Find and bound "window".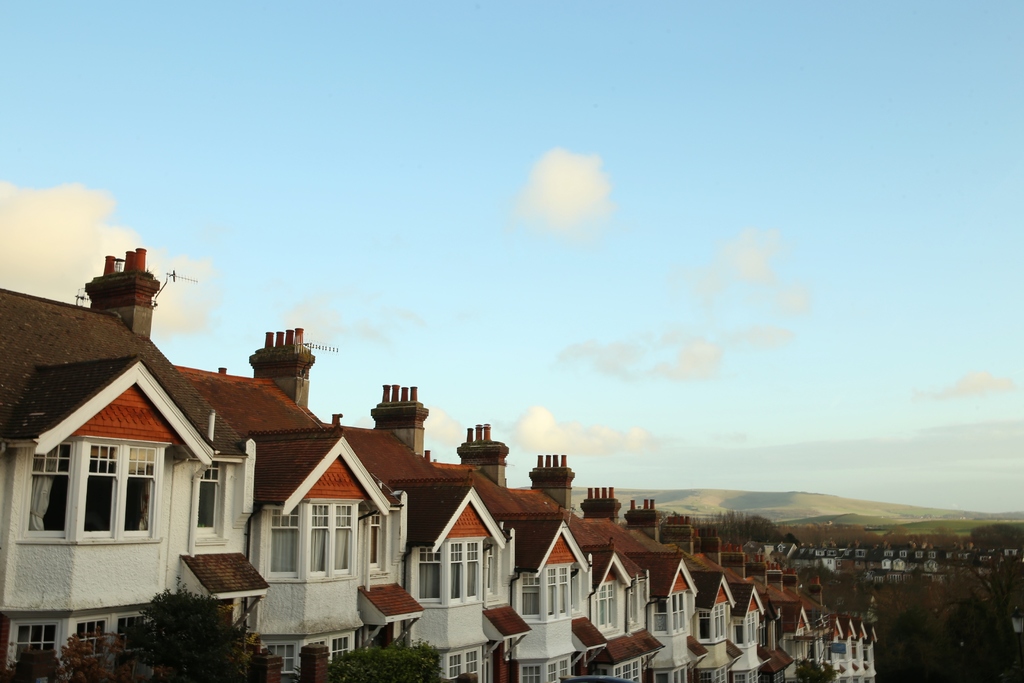
Bound: 369 515 387 559.
